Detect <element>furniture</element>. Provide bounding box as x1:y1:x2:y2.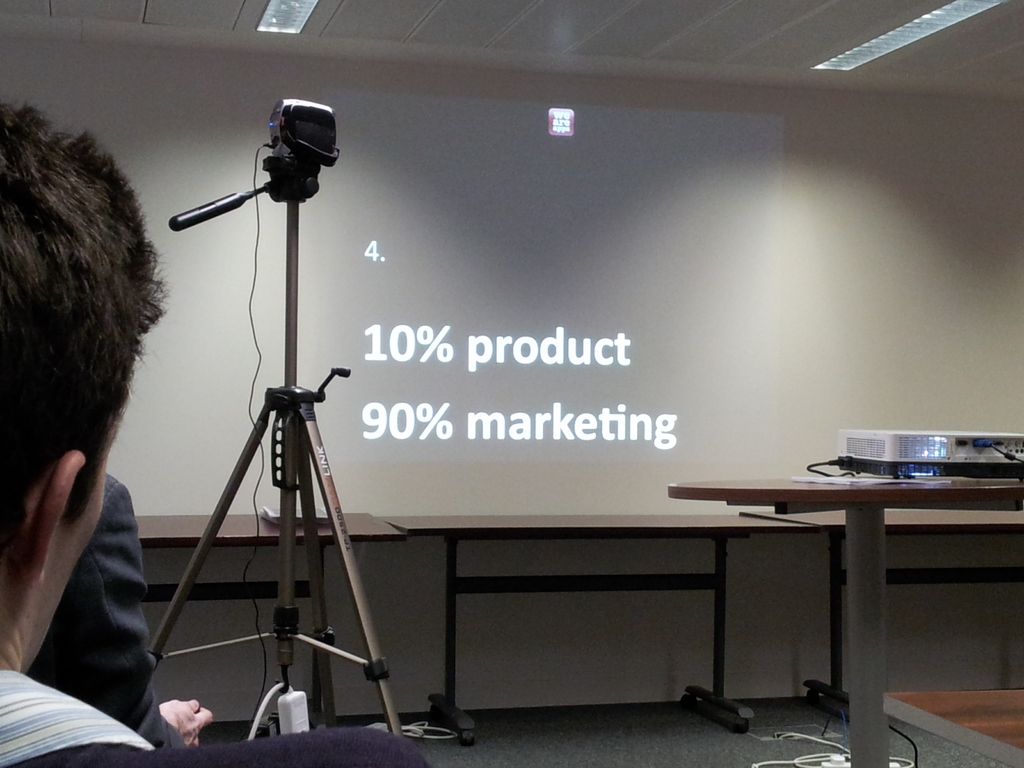
665:478:1023:767.
